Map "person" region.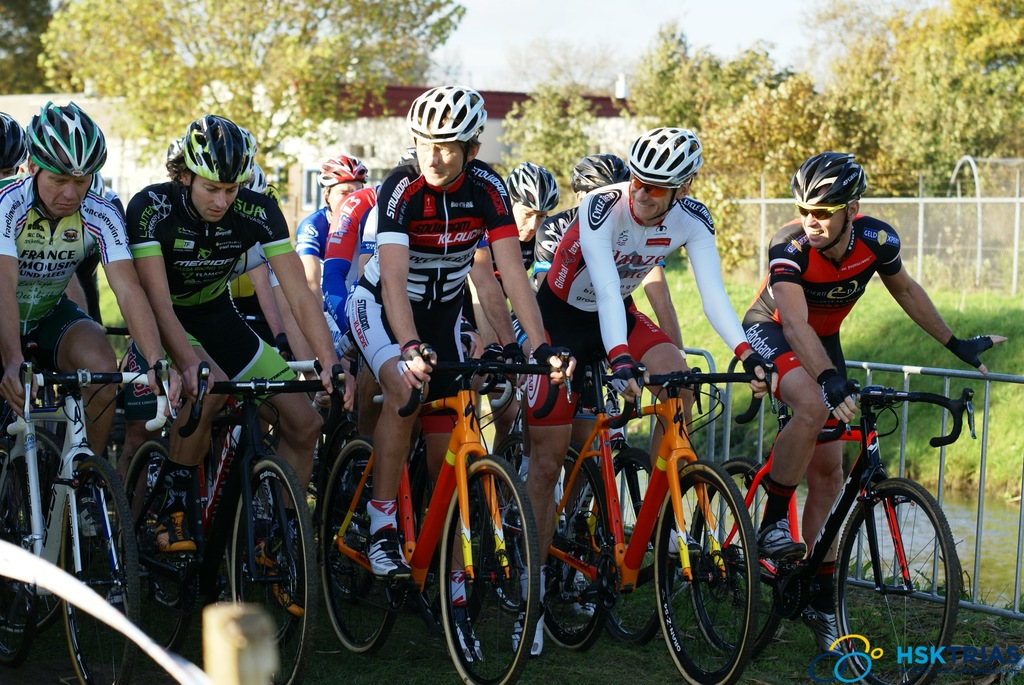
Mapped to pyautogui.locateOnScreen(739, 149, 1016, 661).
